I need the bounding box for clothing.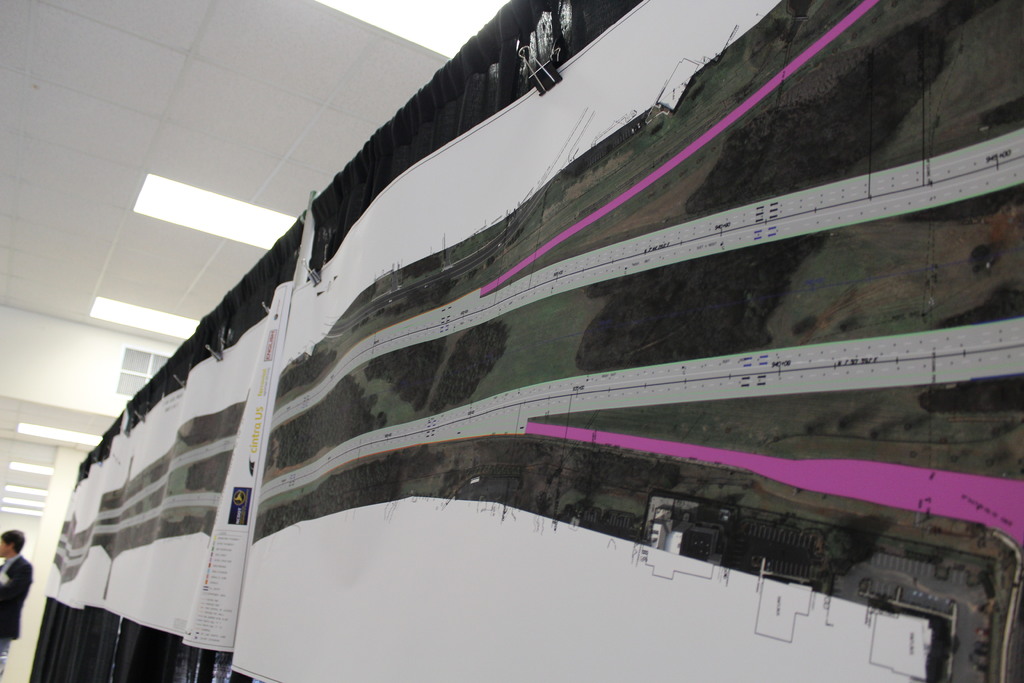
Here it is: {"left": 0, "top": 559, "right": 32, "bottom": 677}.
